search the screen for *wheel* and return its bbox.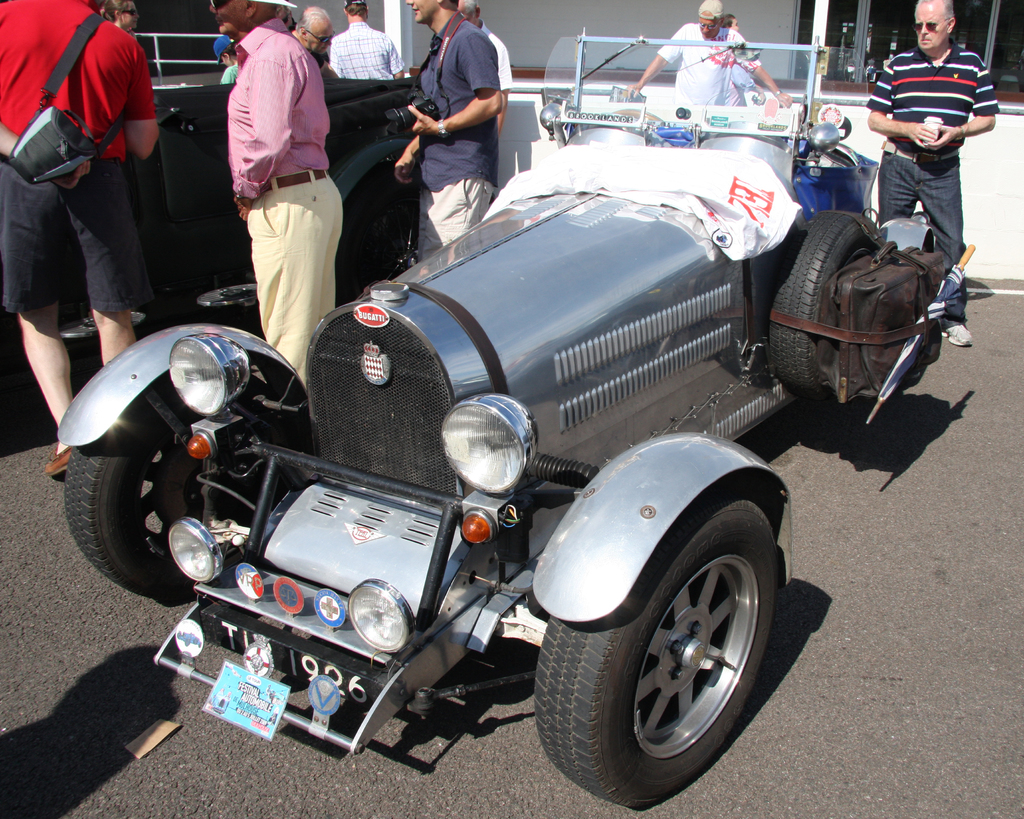
Found: (x1=537, y1=487, x2=779, y2=813).
